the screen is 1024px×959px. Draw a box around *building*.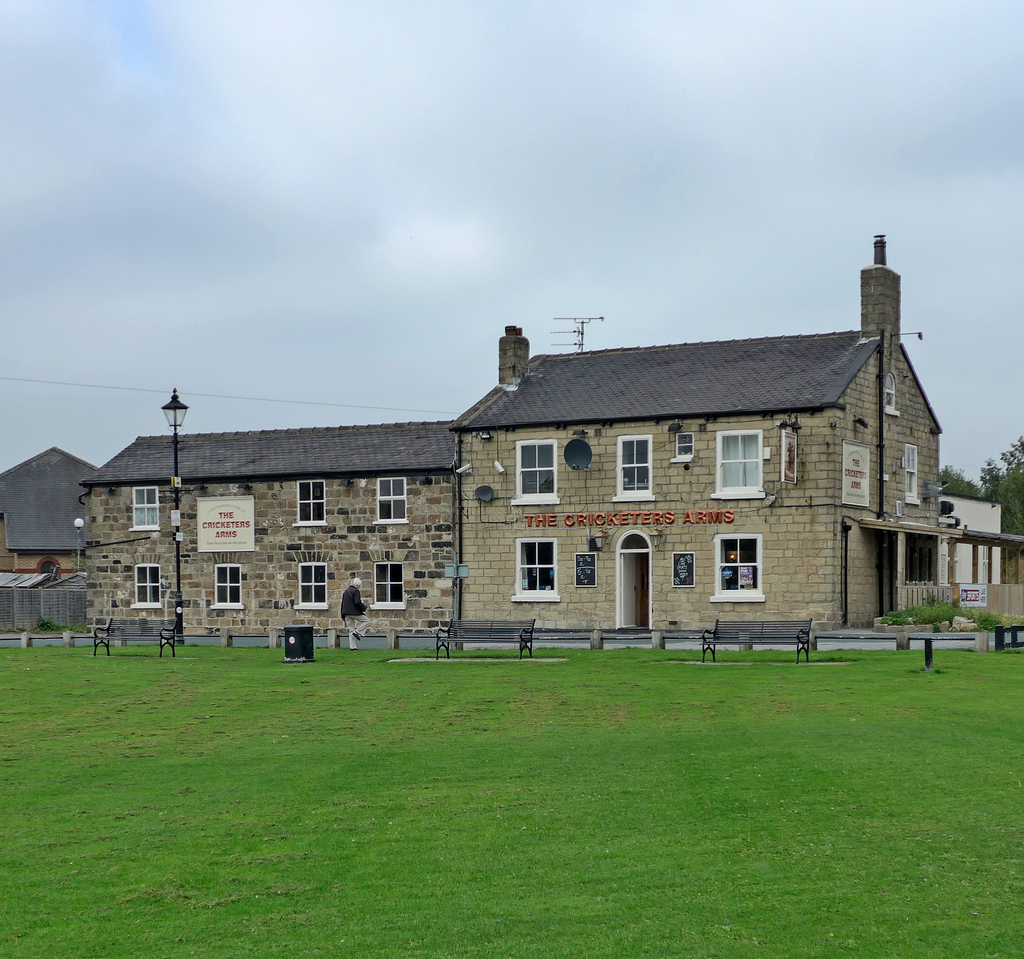
0, 443, 97, 630.
